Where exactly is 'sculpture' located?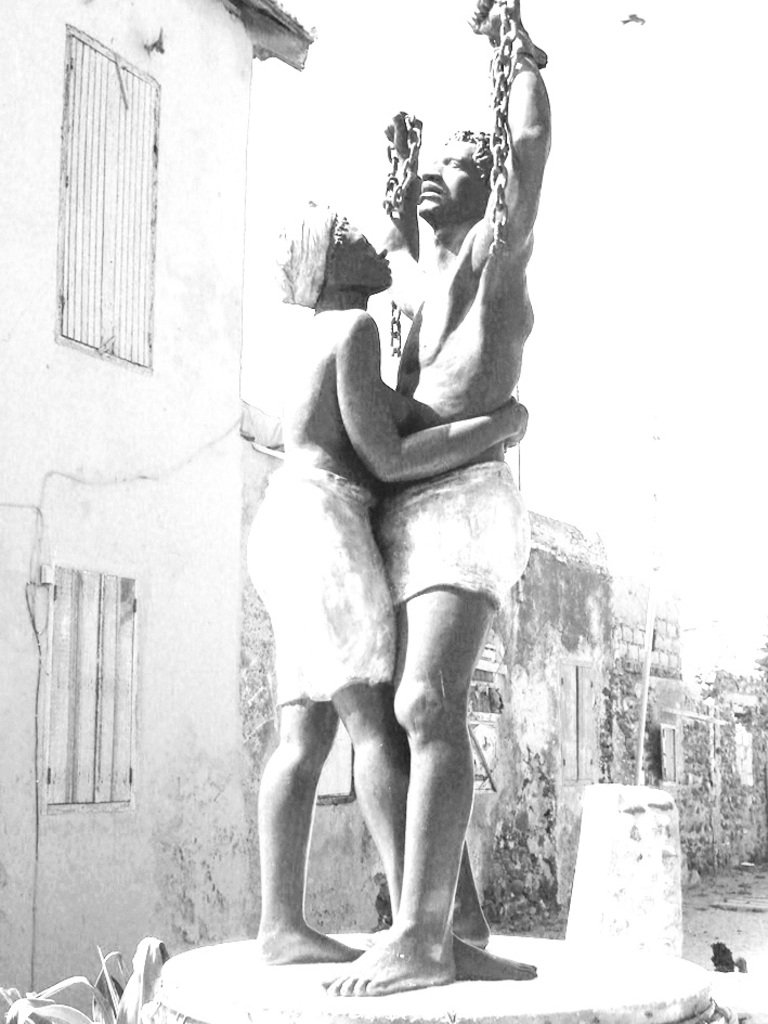
Its bounding box is [left=236, top=193, right=536, bottom=988].
